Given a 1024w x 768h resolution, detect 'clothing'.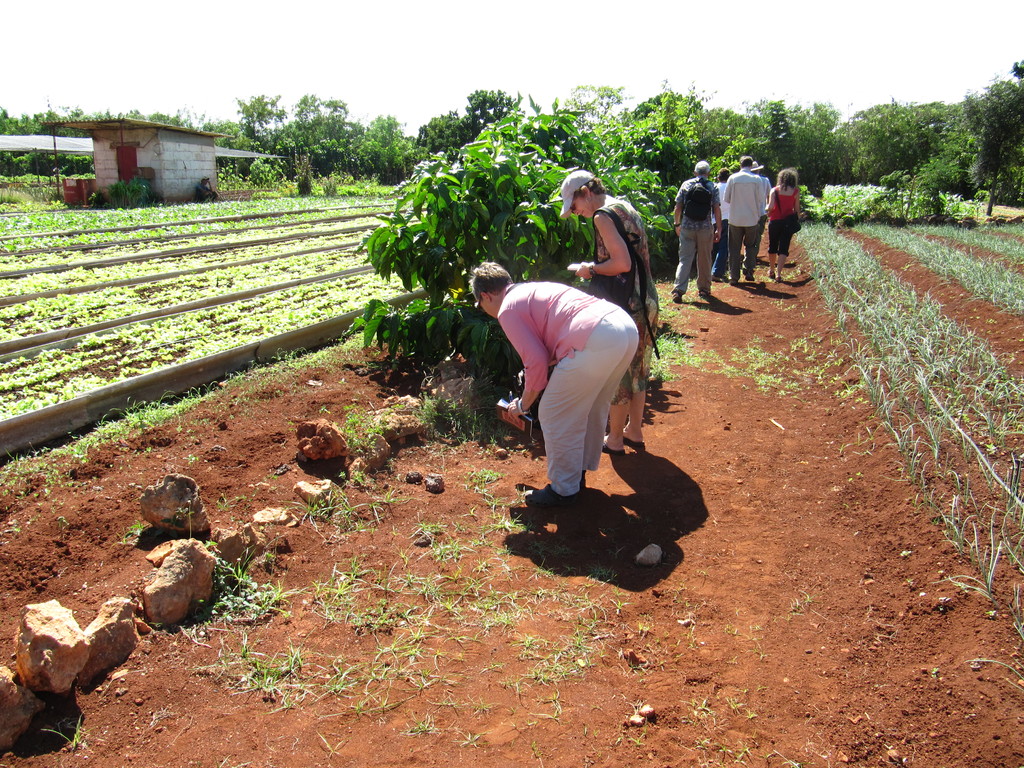
660, 166, 718, 287.
